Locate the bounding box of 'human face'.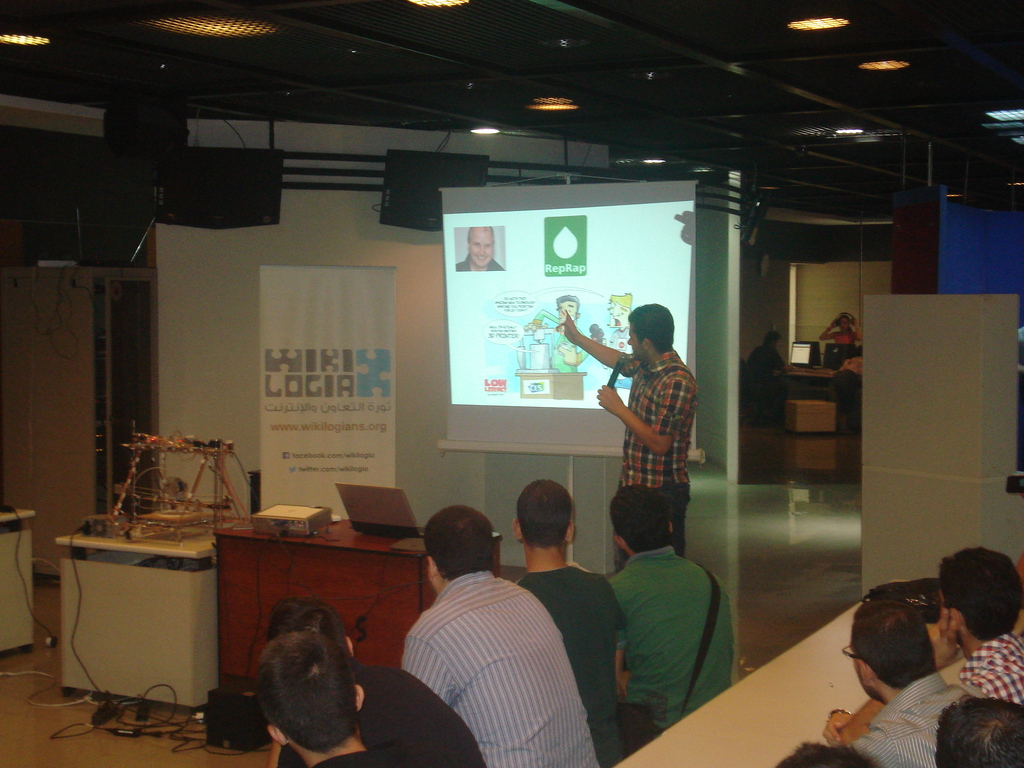
Bounding box: Rect(836, 315, 848, 330).
